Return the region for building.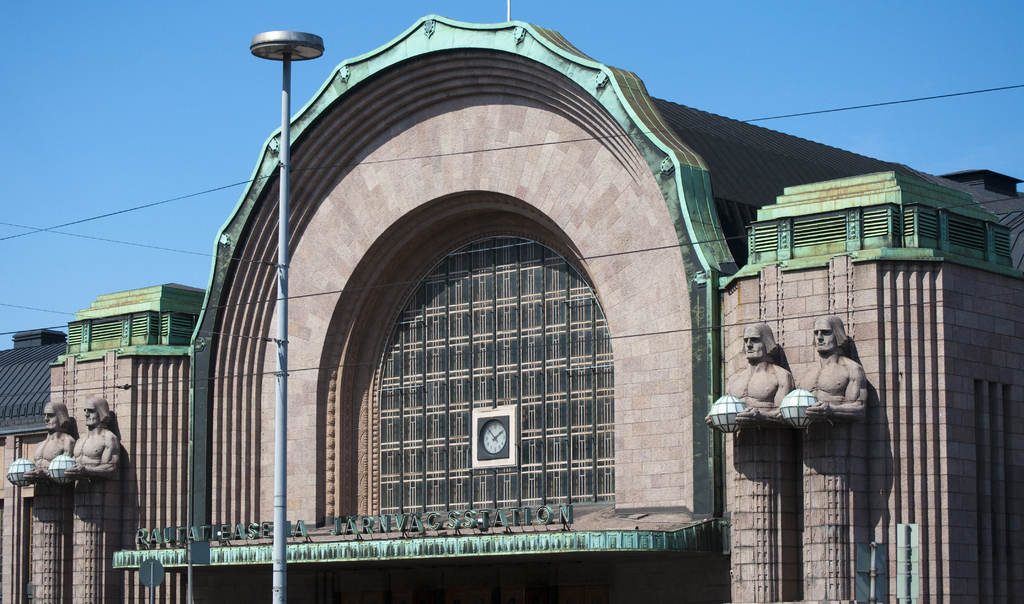
Rect(1, 13, 1023, 603).
